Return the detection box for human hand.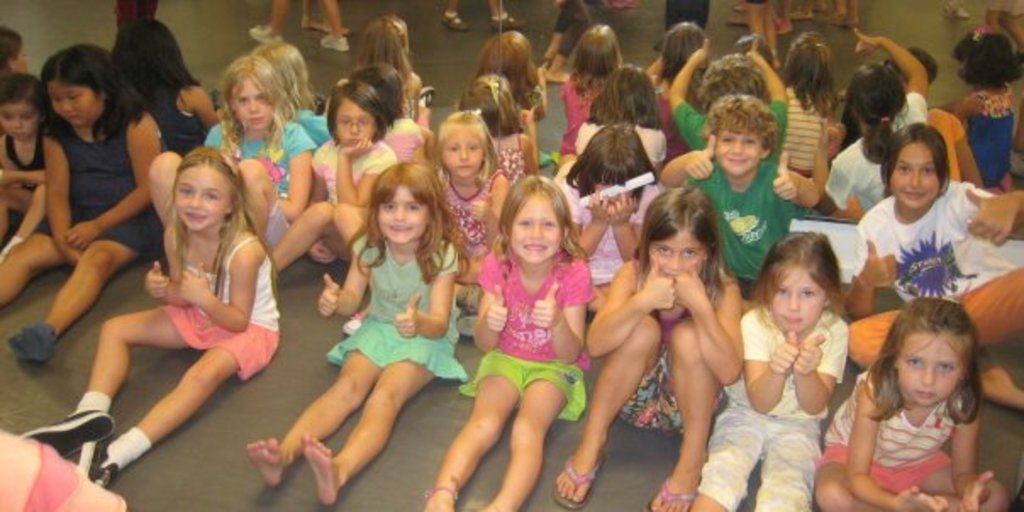
Rect(856, 239, 899, 293).
